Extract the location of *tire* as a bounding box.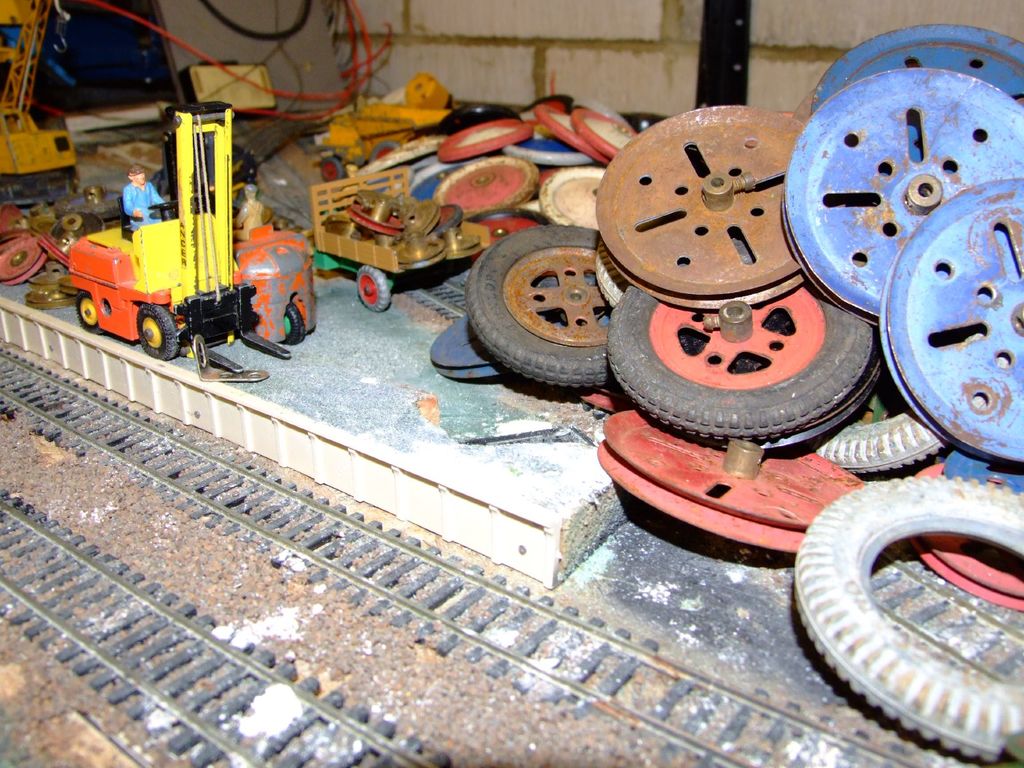
bbox(278, 307, 306, 347).
